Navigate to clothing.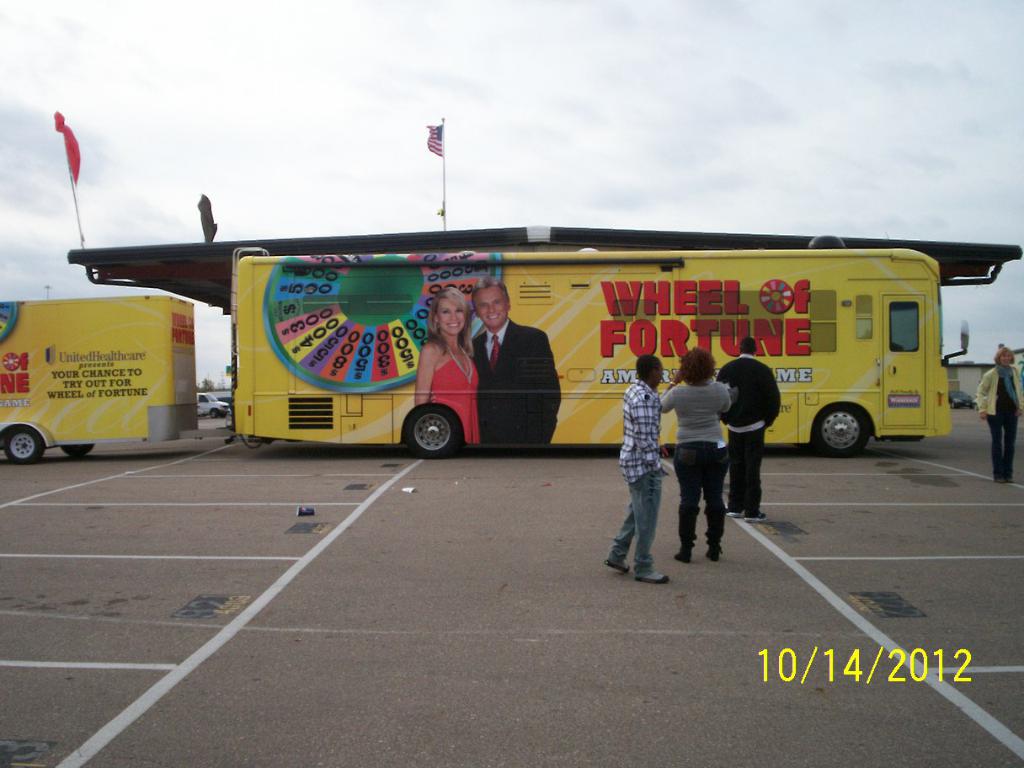
Navigation target: BBox(468, 316, 562, 441).
